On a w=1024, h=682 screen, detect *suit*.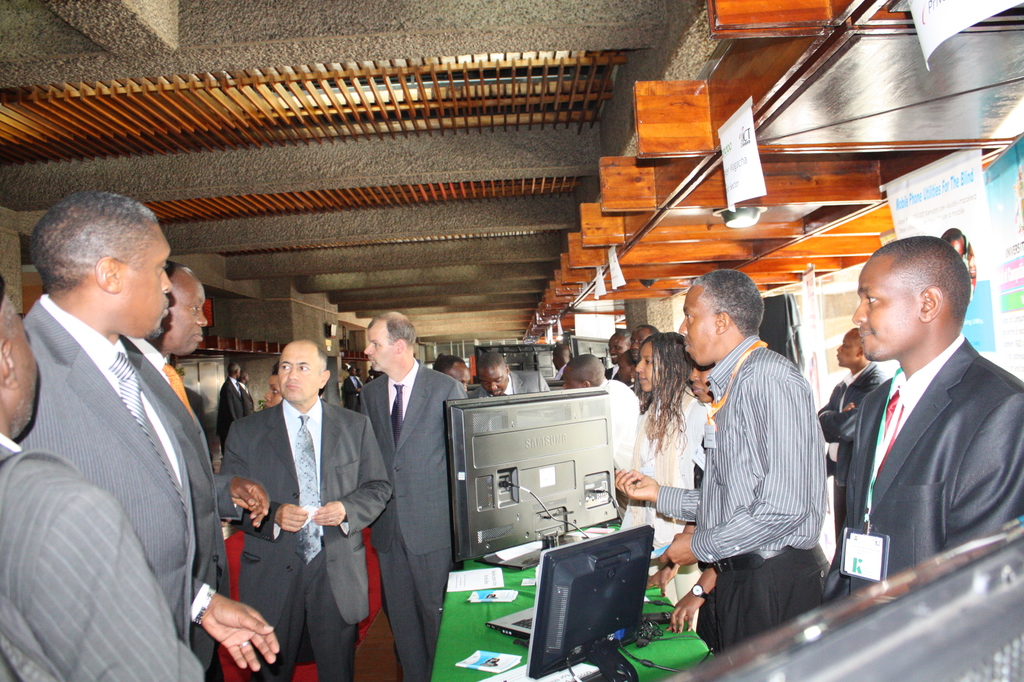
rect(15, 293, 216, 649).
